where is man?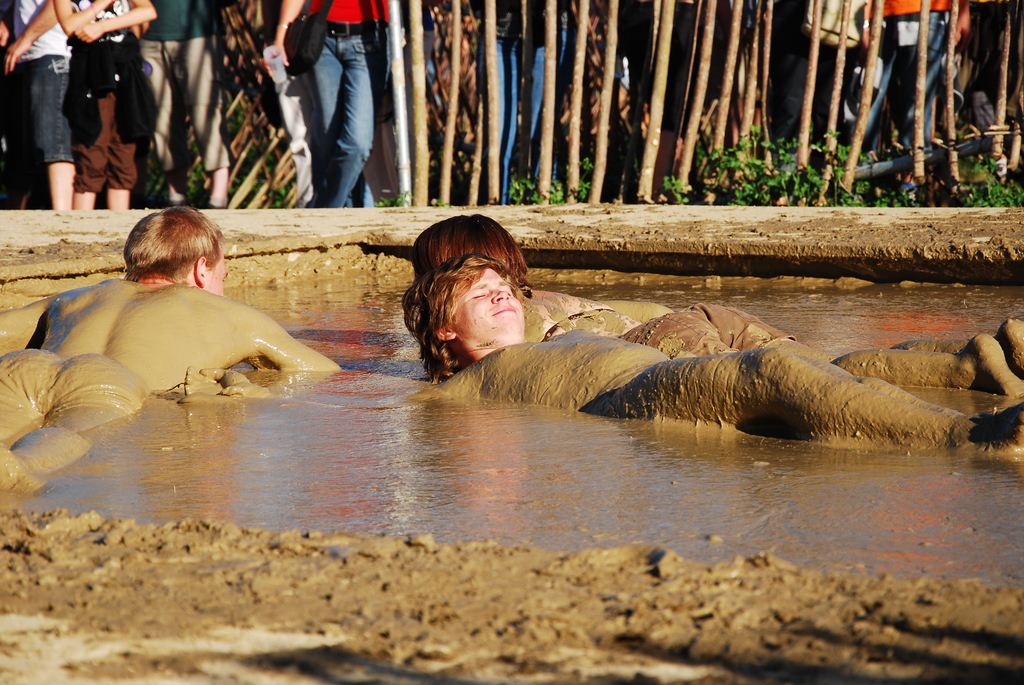
select_region(401, 255, 1023, 451).
